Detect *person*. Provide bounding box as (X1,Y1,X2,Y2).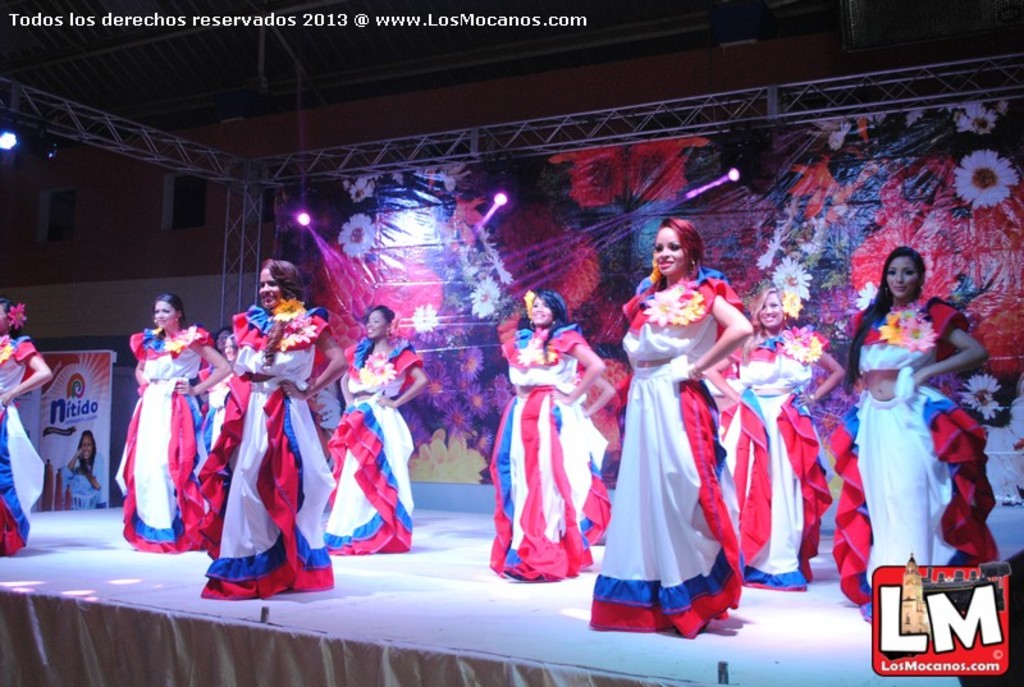
(64,426,106,508).
